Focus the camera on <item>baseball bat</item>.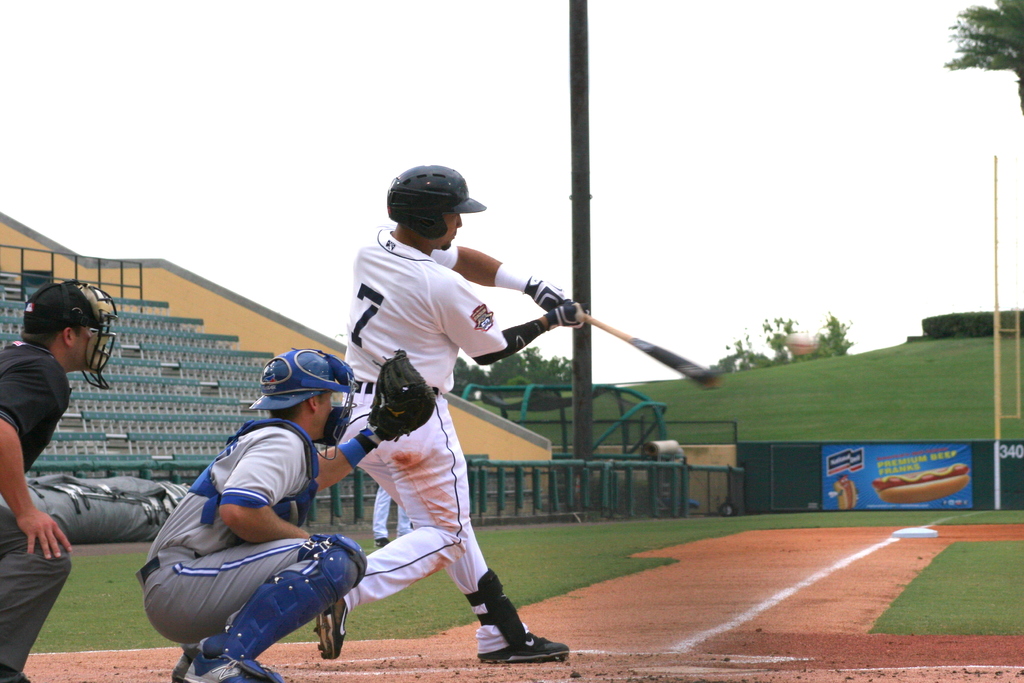
Focus region: box=[572, 311, 724, 393].
